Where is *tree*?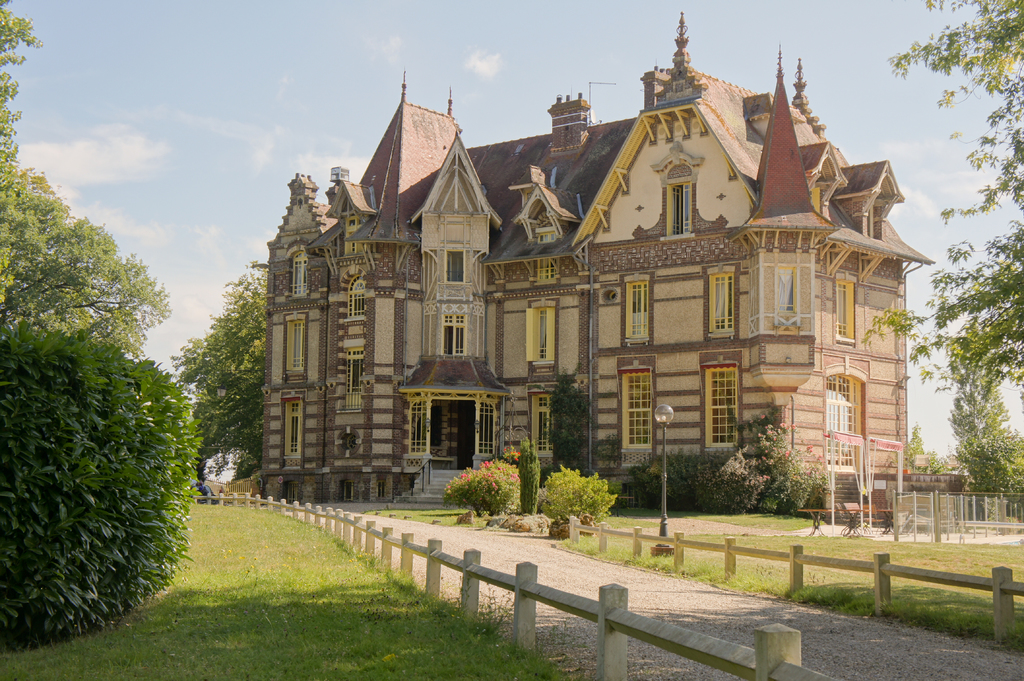
bbox(512, 435, 552, 511).
